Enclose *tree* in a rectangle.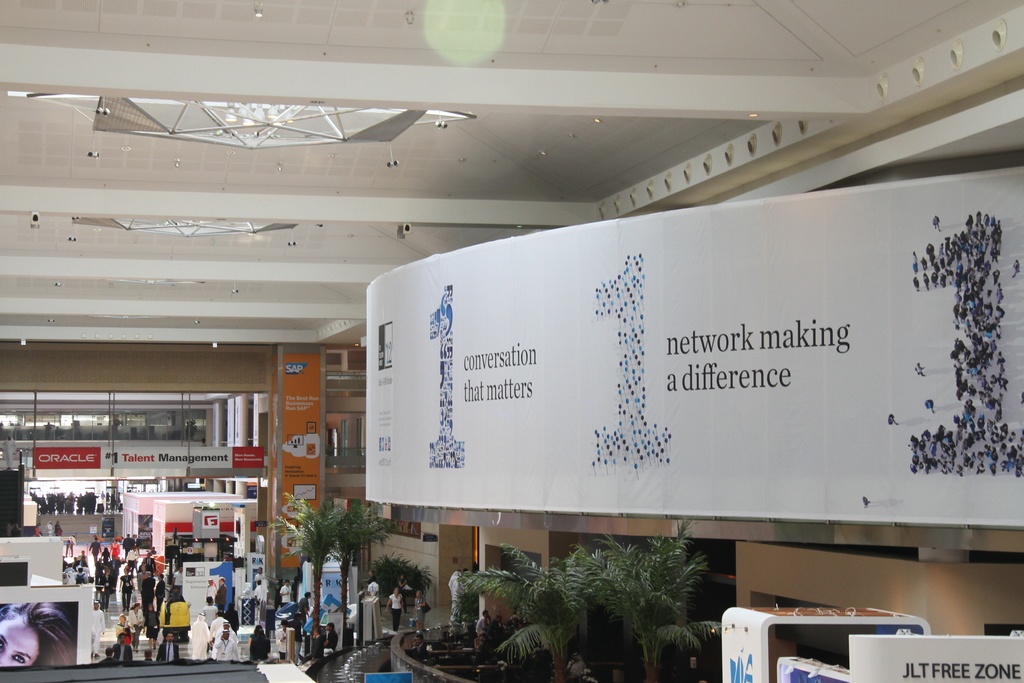
471, 545, 643, 671.
